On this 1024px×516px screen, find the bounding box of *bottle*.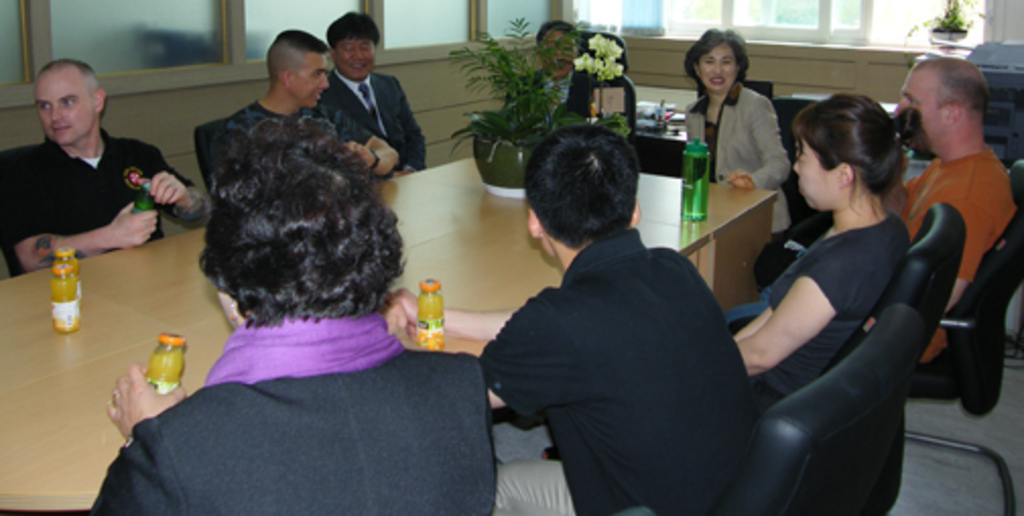
Bounding box: locate(146, 335, 187, 390).
